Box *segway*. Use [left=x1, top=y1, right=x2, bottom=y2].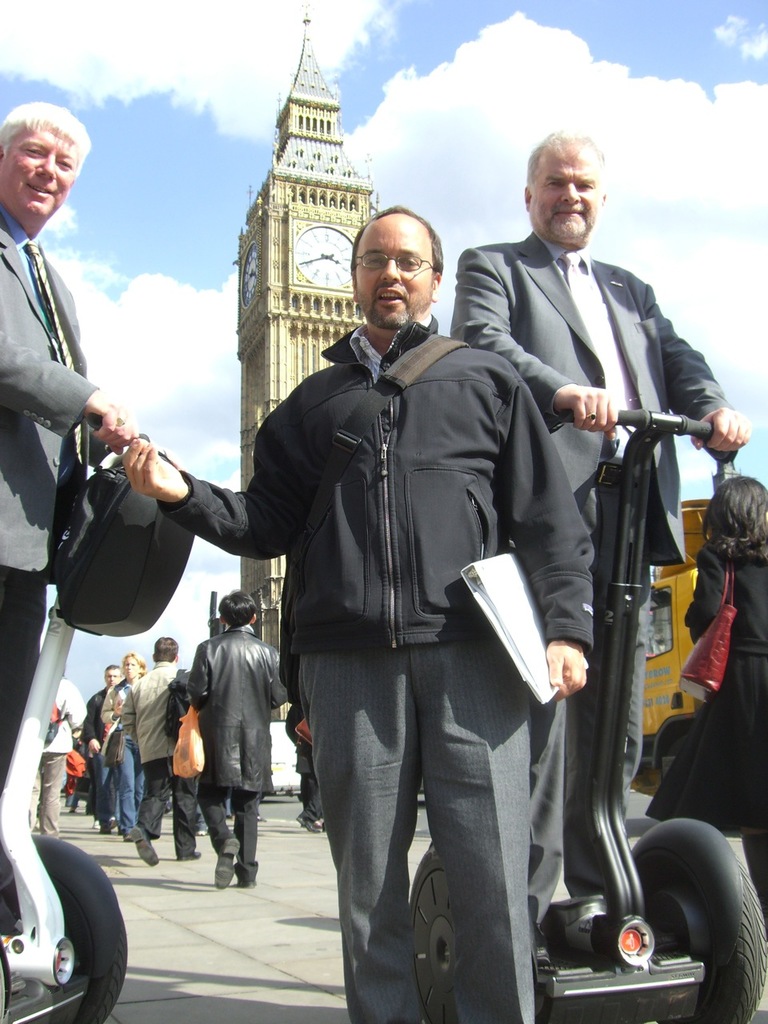
[left=411, top=402, right=767, bottom=1022].
